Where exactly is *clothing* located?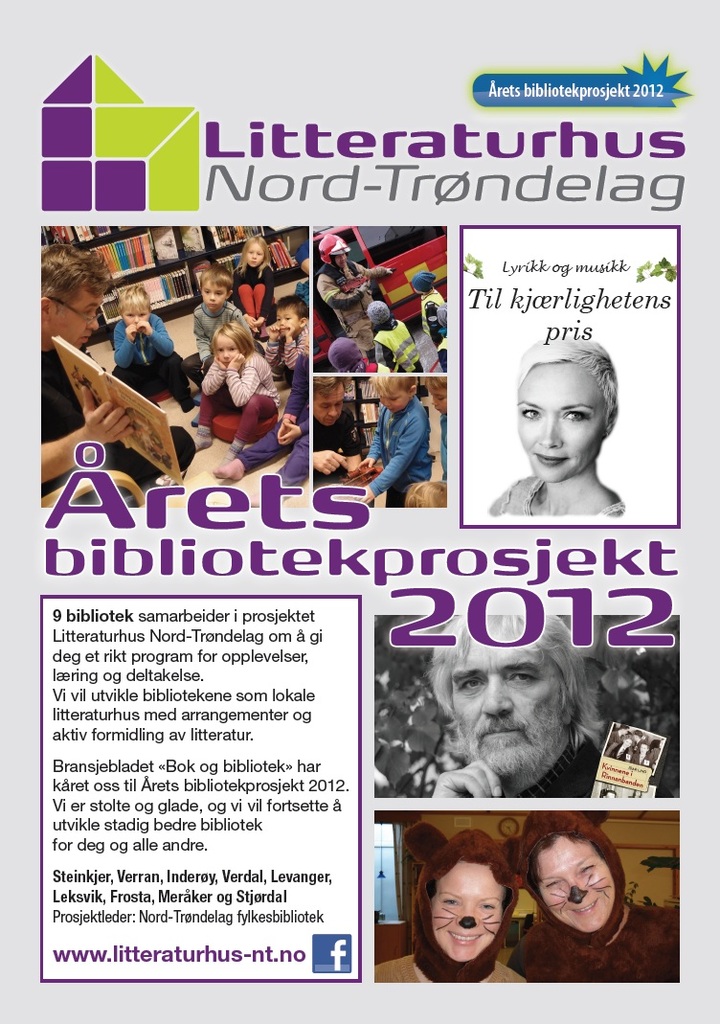
Its bounding box is 363, 388, 441, 500.
